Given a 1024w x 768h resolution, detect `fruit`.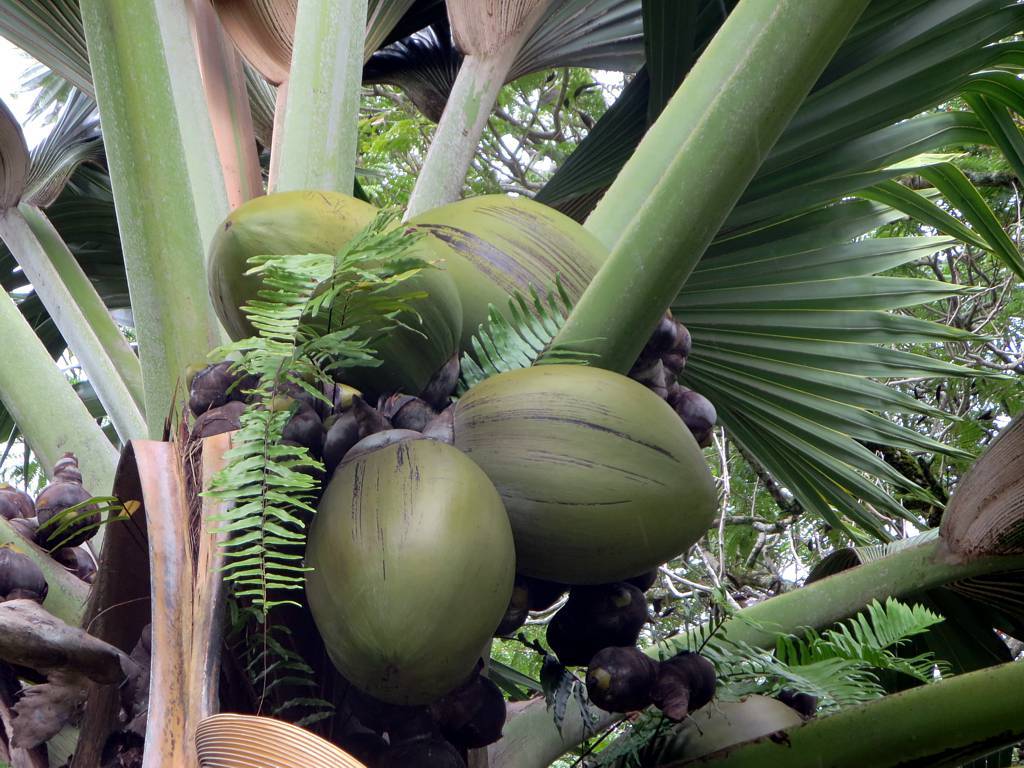
(x1=642, y1=693, x2=806, y2=767).
